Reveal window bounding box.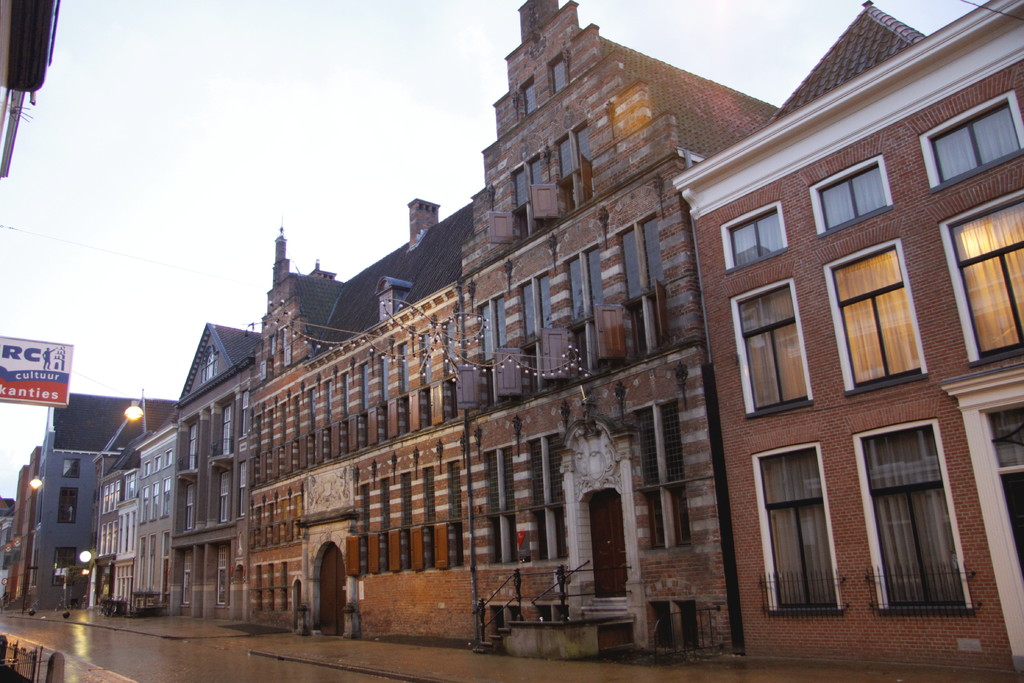
Revealed: [714, 185, 792, 280].
